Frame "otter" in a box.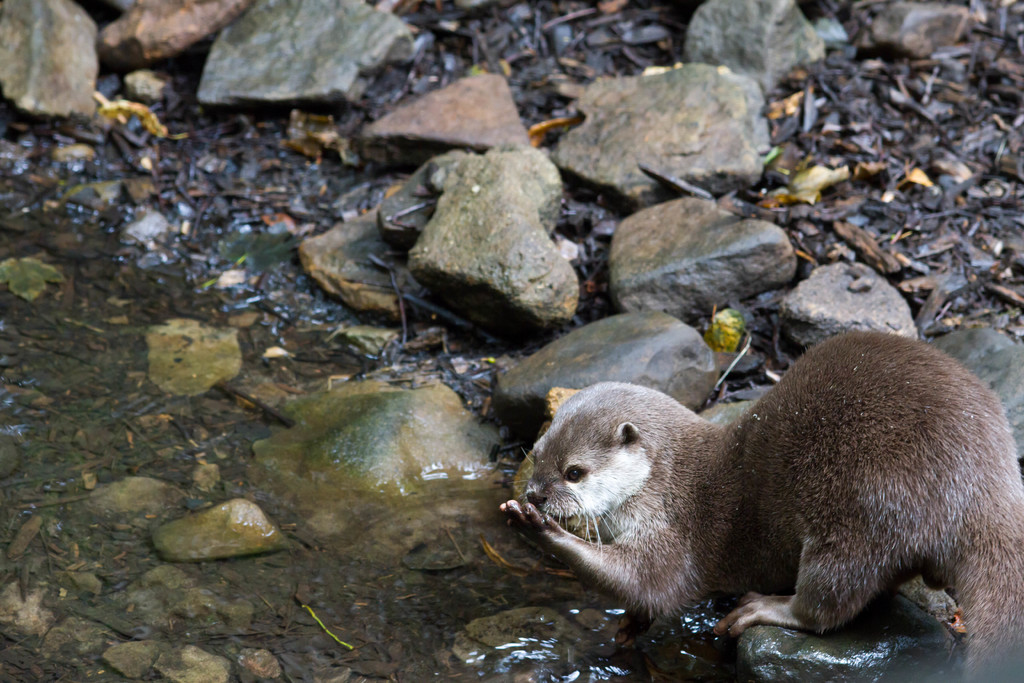
crop(522, 321, 1023, 659).
